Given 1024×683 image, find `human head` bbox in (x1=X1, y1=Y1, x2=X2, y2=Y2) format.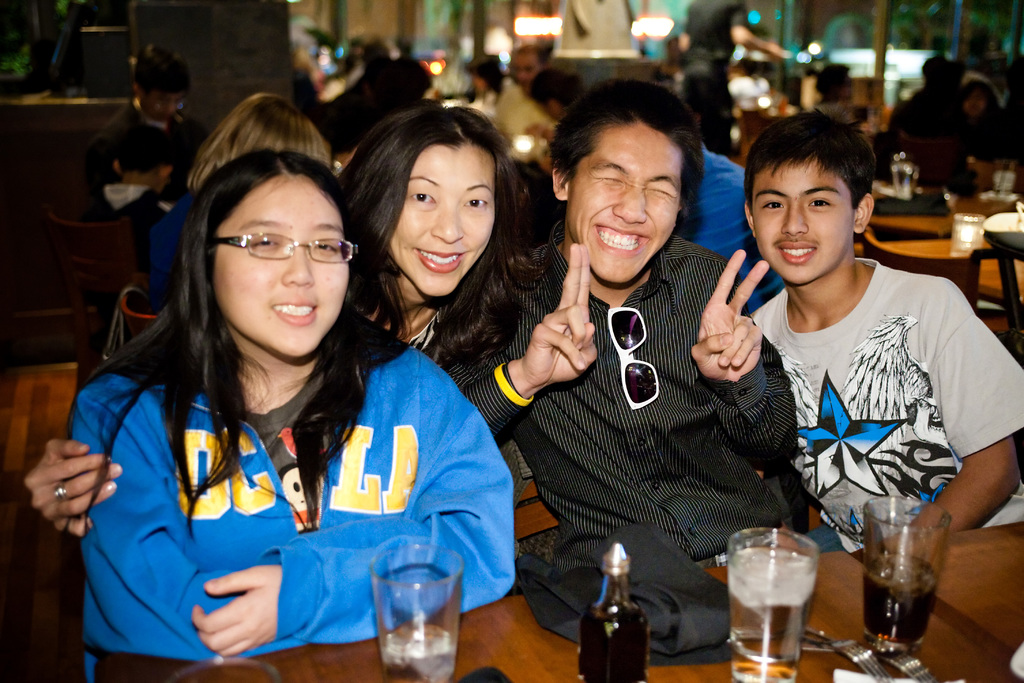
(x1=548, y1=80, x2=696, y2=288).
